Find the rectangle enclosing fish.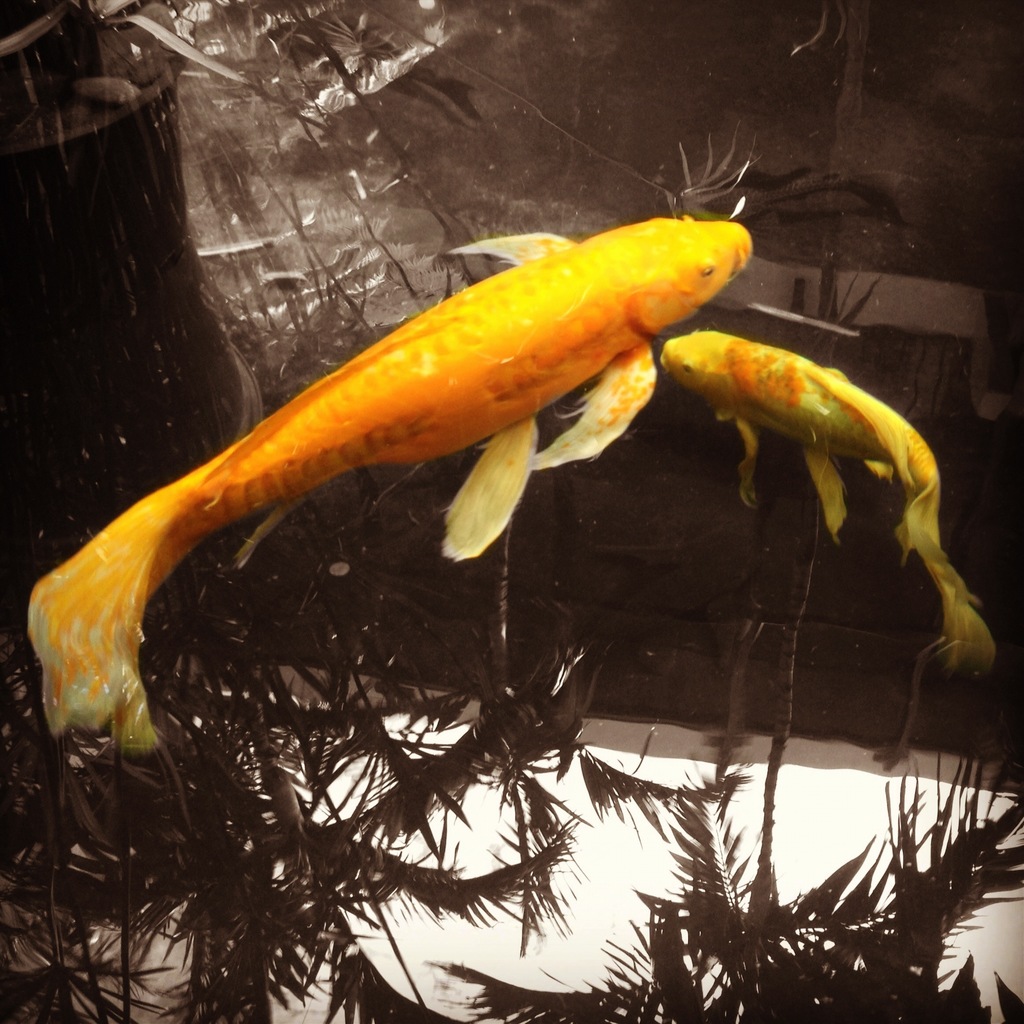
bbox(662, 323, 1001, 672).
